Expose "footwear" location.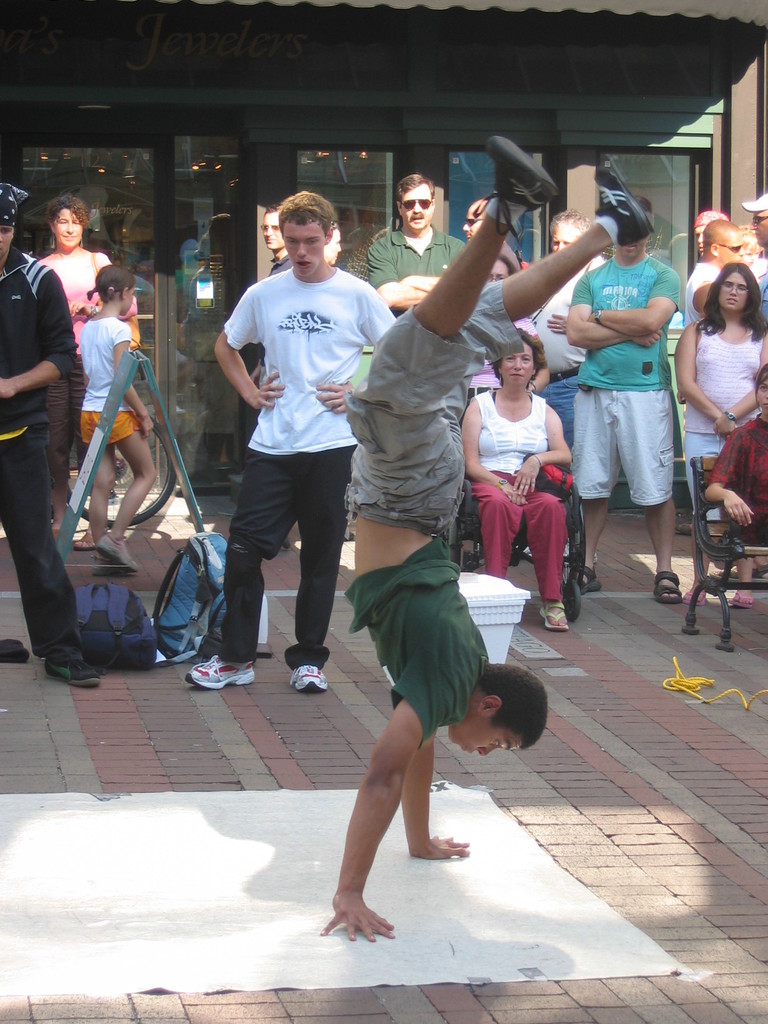
Exposed at 184:653:264:694.
